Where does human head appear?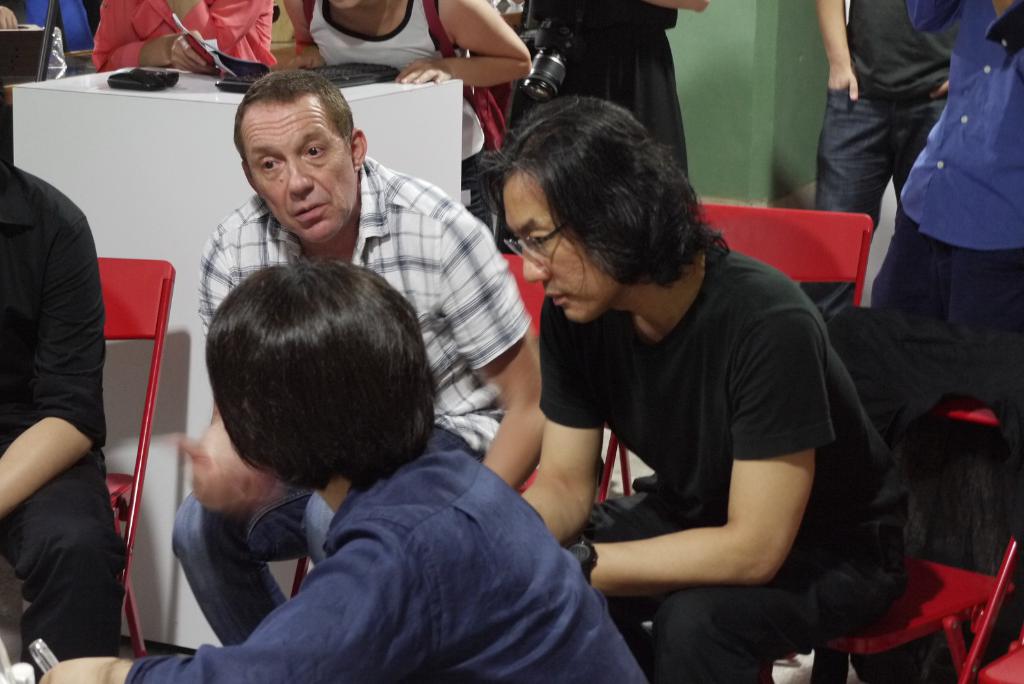
Appears at Rect(459, 95, 724, 322).
